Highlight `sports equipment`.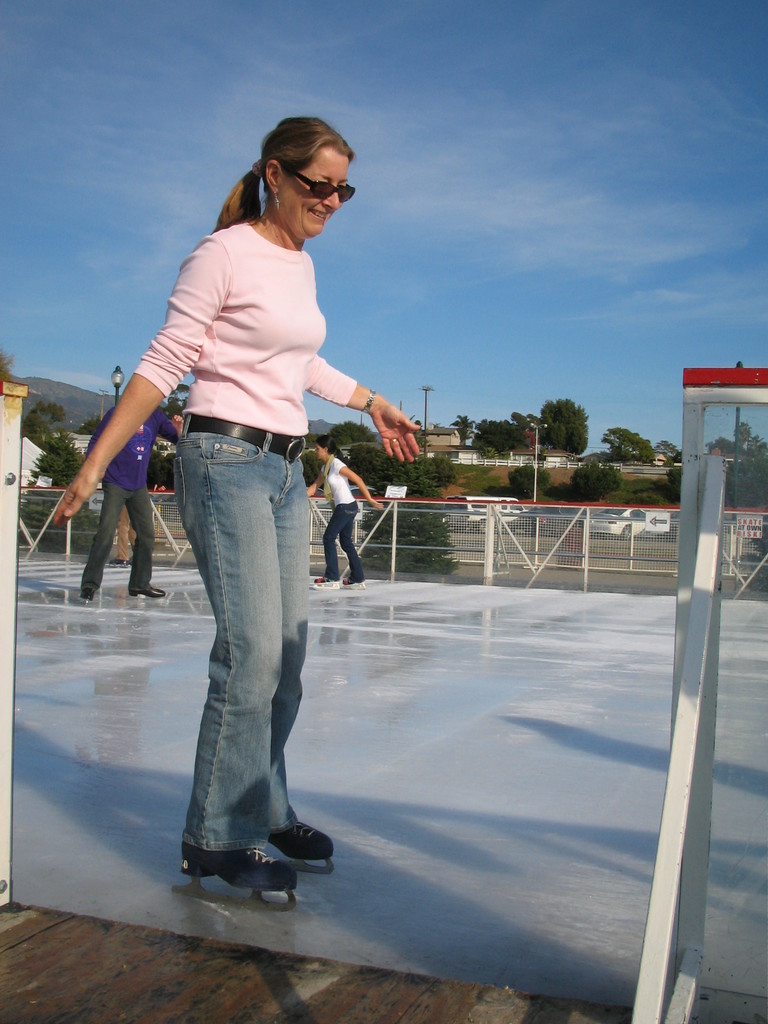
Highlighted region: <box>264,817,333,875</box>.
